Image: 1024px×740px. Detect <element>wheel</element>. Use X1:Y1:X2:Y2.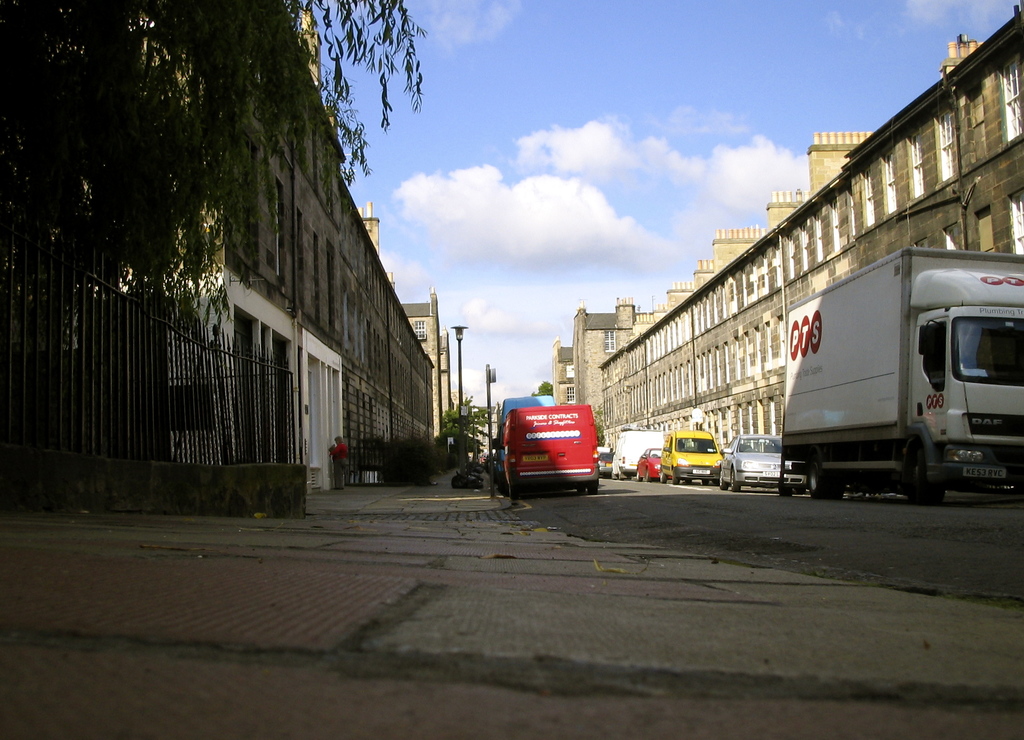
661:472:668:485.
